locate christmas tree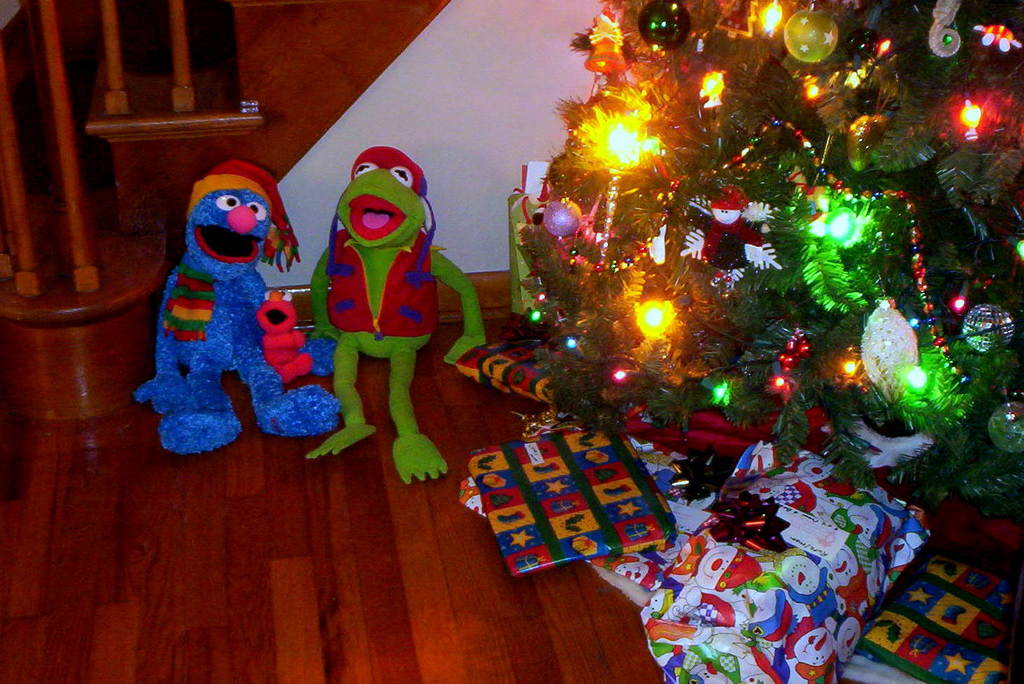
{"x1": 508, "y1": 0, "x2": 1023, "y2": 510}
